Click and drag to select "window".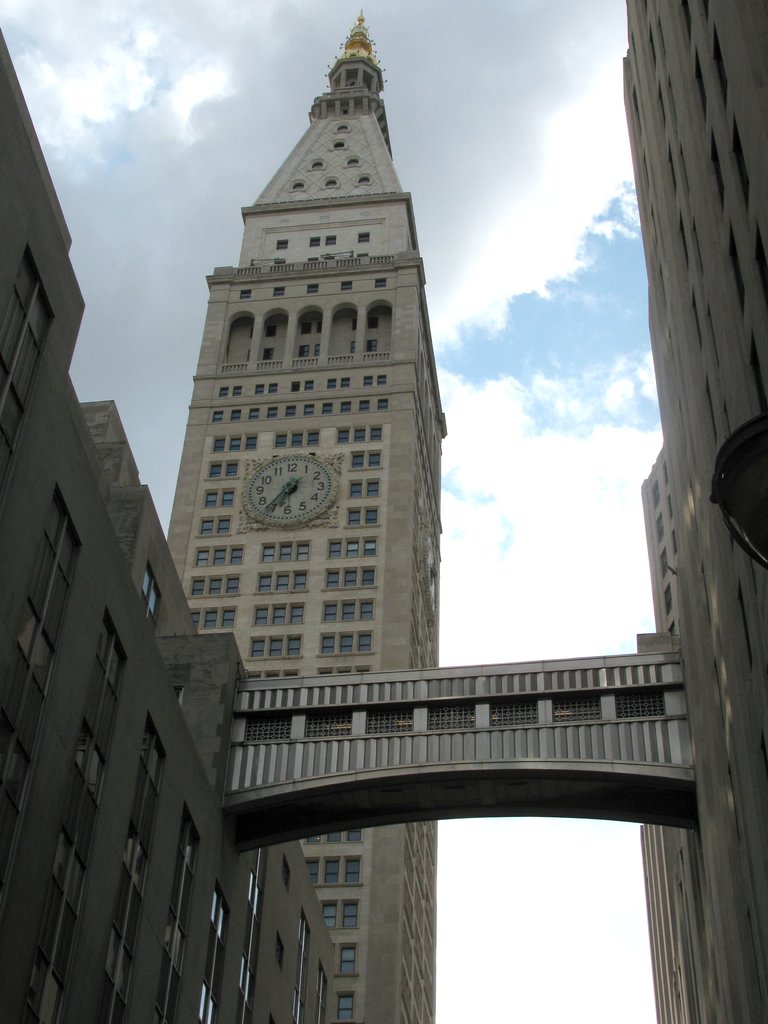
Selection: (326, 376, 337, 390).
